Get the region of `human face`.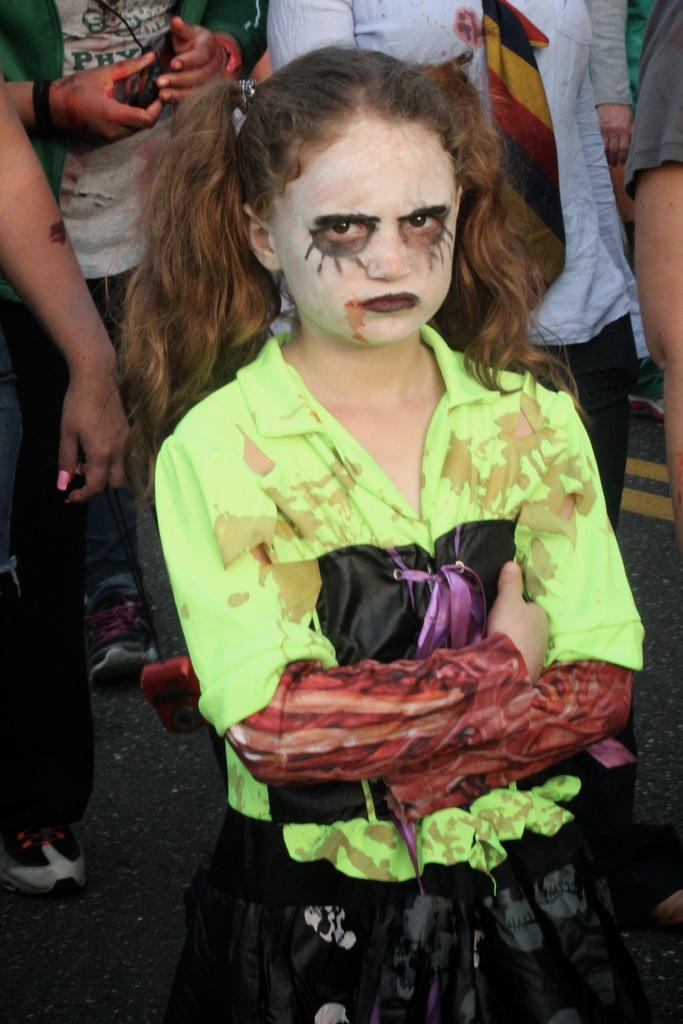
271:110:469:351.
